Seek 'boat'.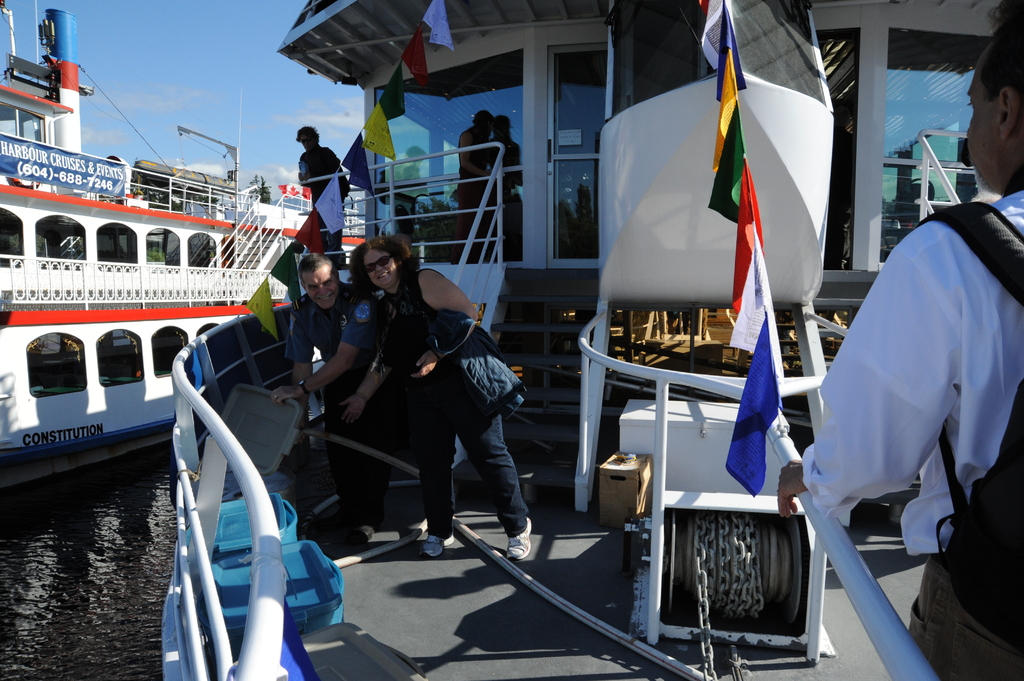
x1=156 y1=0 x2=1002 y2=680.
